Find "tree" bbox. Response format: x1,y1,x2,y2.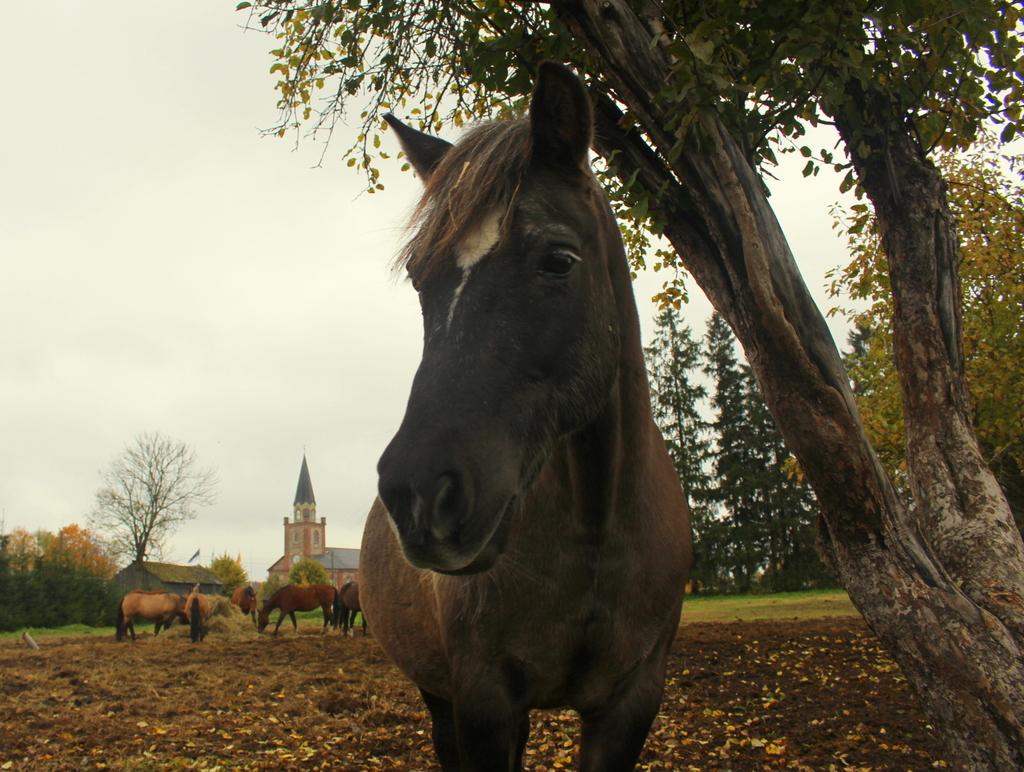
211,551,256,612.
